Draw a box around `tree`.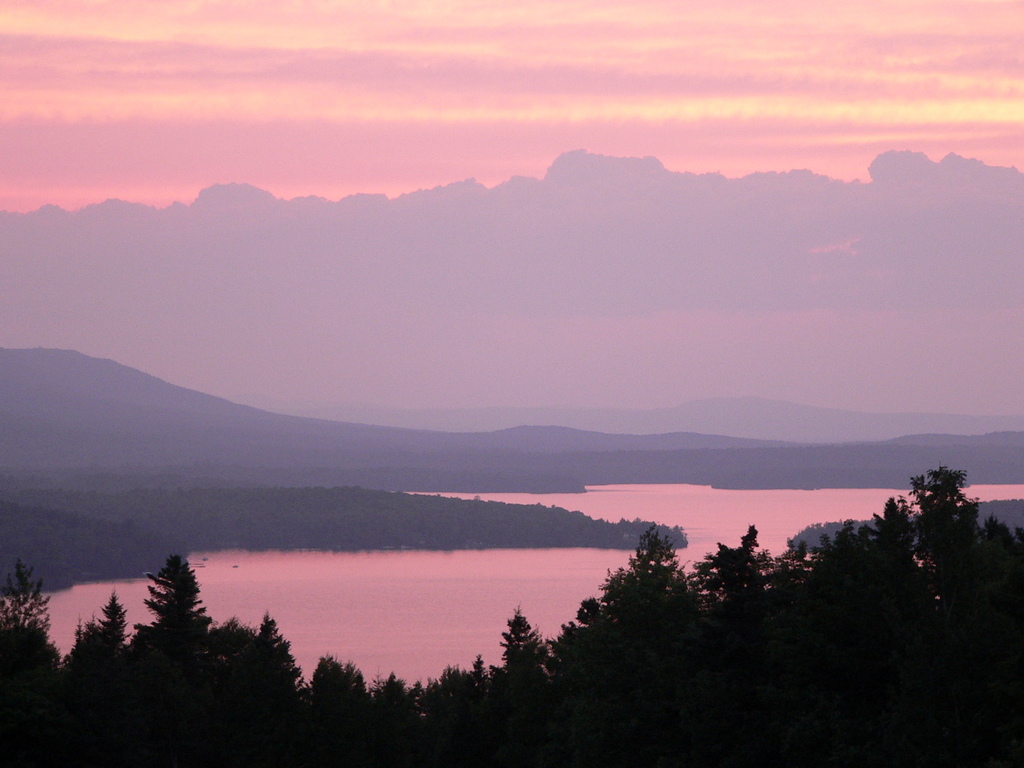
499:463:1023:767.
